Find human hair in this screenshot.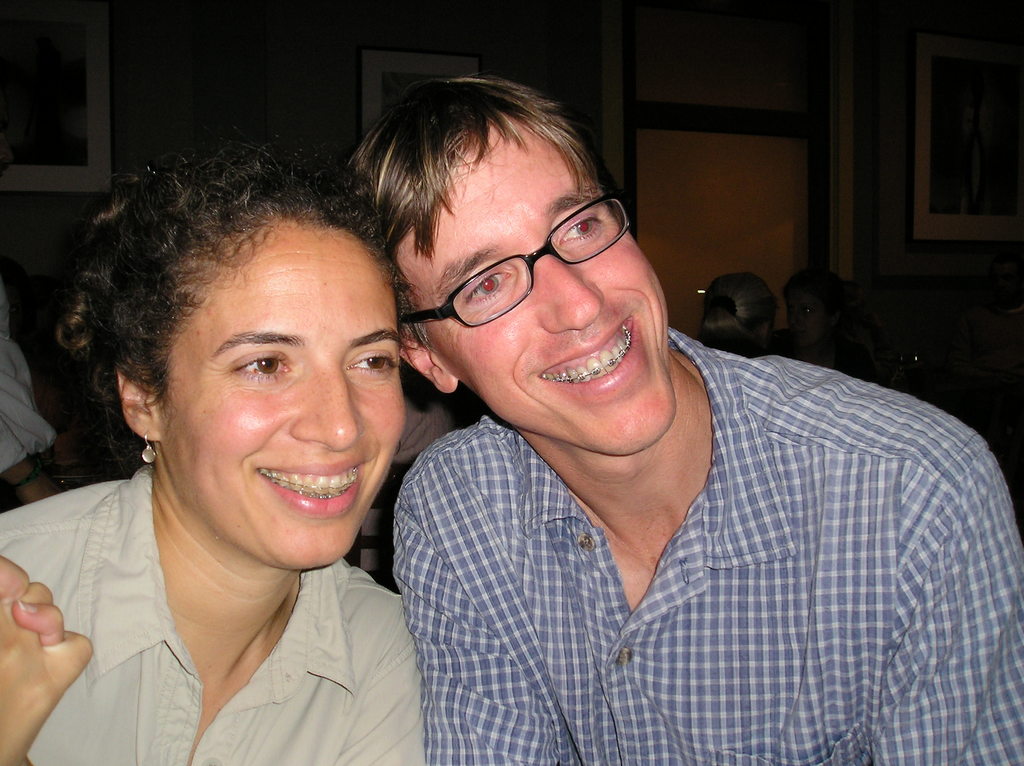
The bounding box for human hair is select_region(340, 70, 602, 347).
